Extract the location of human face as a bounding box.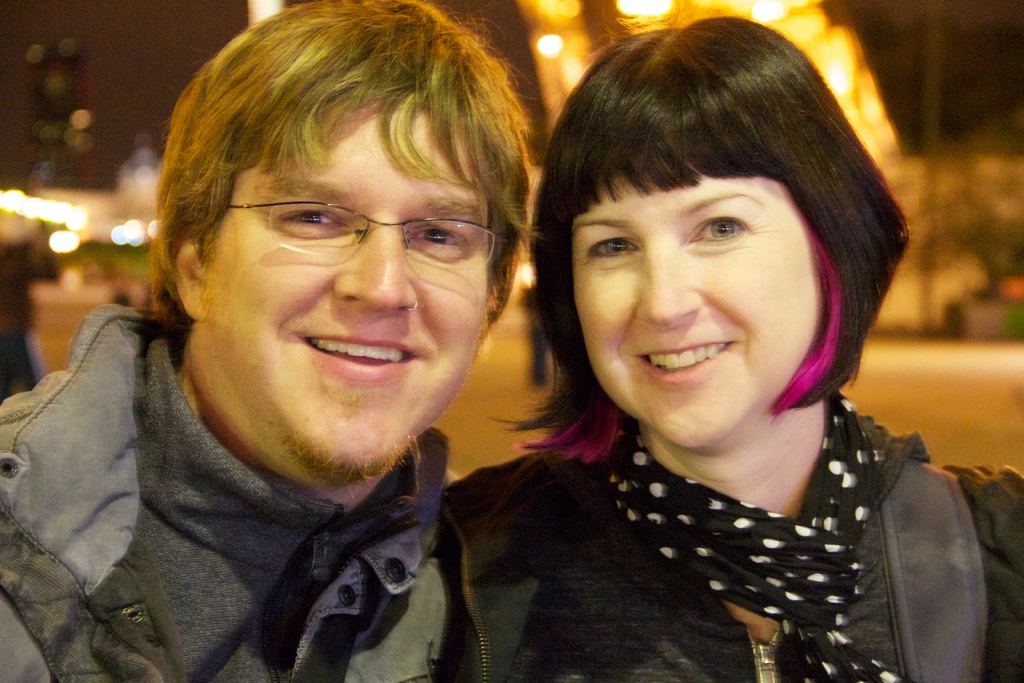
region(574, 169, 814, 448).
